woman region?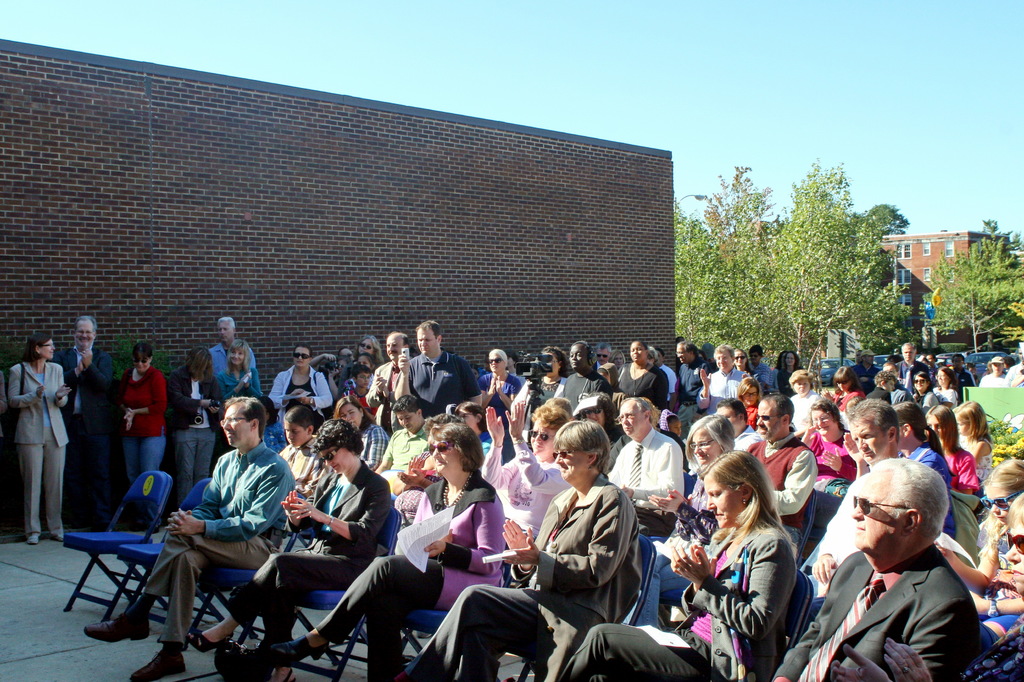
BBox(790, 370, 821, 436)
